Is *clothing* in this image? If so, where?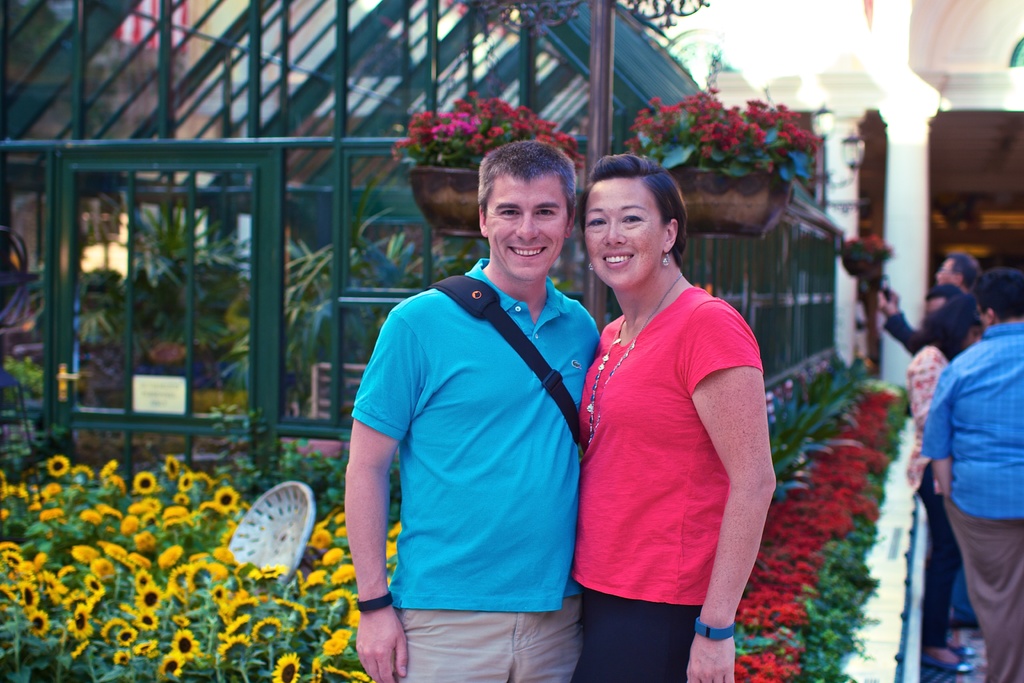
Yes, at select_region(900, 342, 968, 651).
